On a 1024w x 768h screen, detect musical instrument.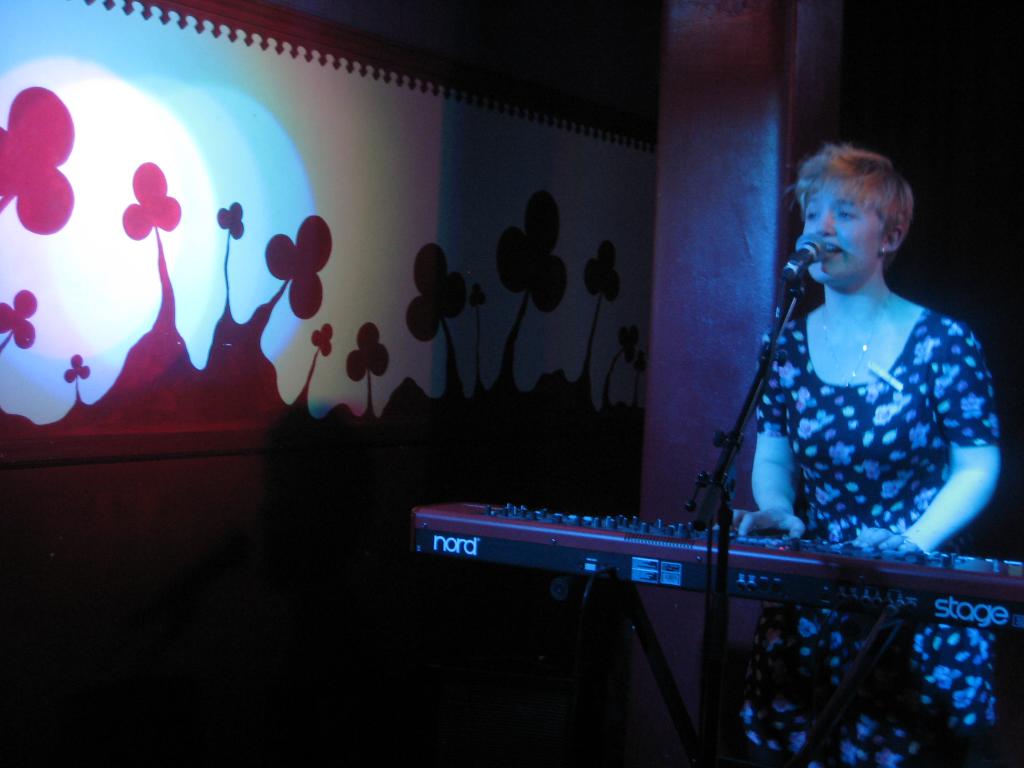
(411, 498, 1023, 638).
